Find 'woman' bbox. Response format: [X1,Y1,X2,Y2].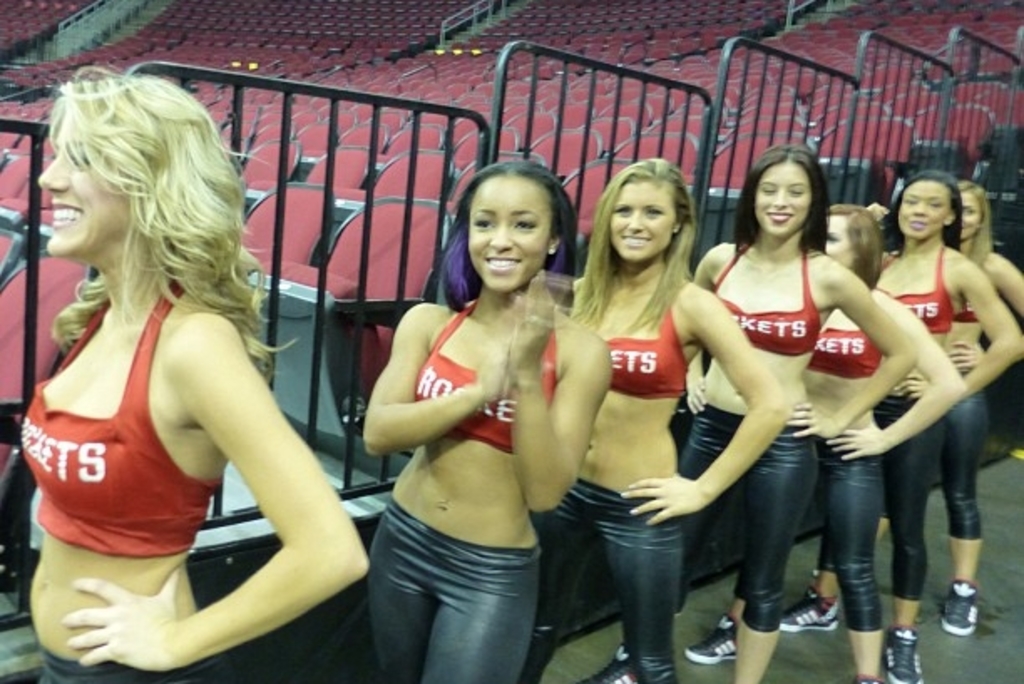
[877,177,1022,636].
